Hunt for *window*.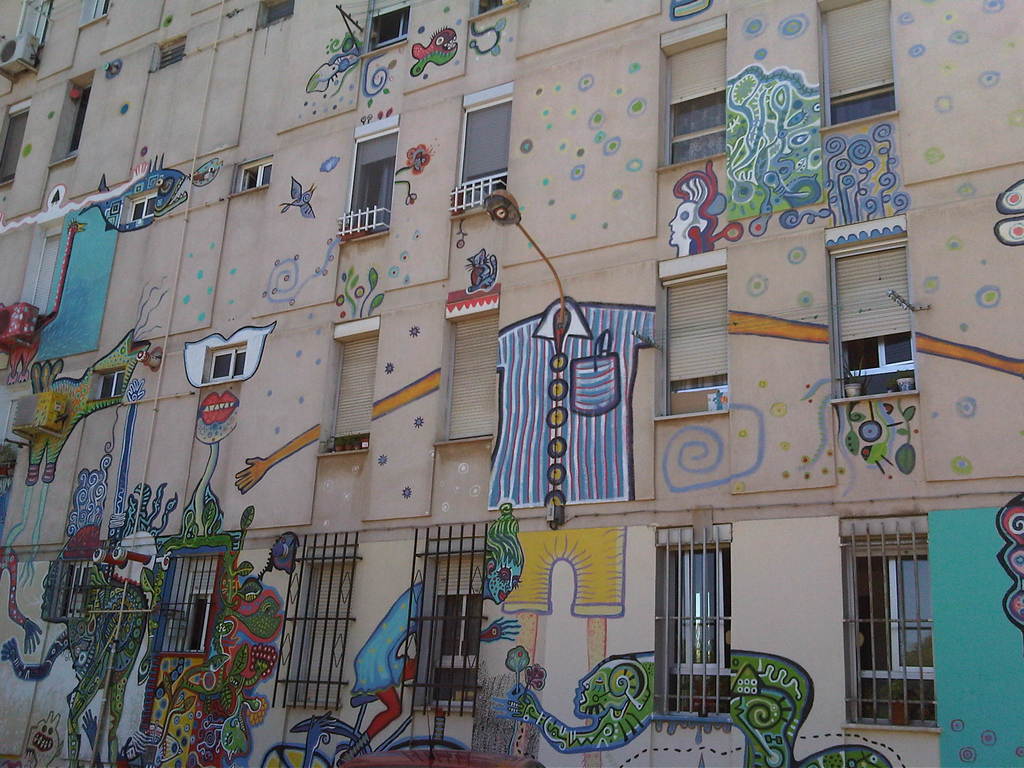
Hunted down at bbox=[848, 539, 940, 725].
